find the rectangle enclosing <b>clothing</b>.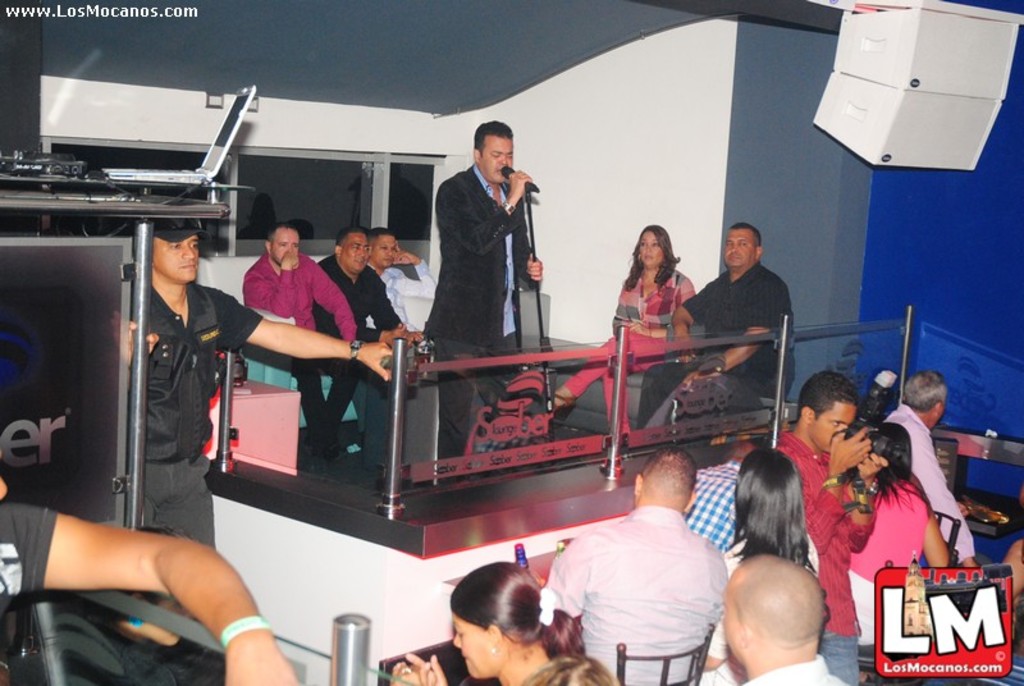
detection(566, 265, 696, 431).
